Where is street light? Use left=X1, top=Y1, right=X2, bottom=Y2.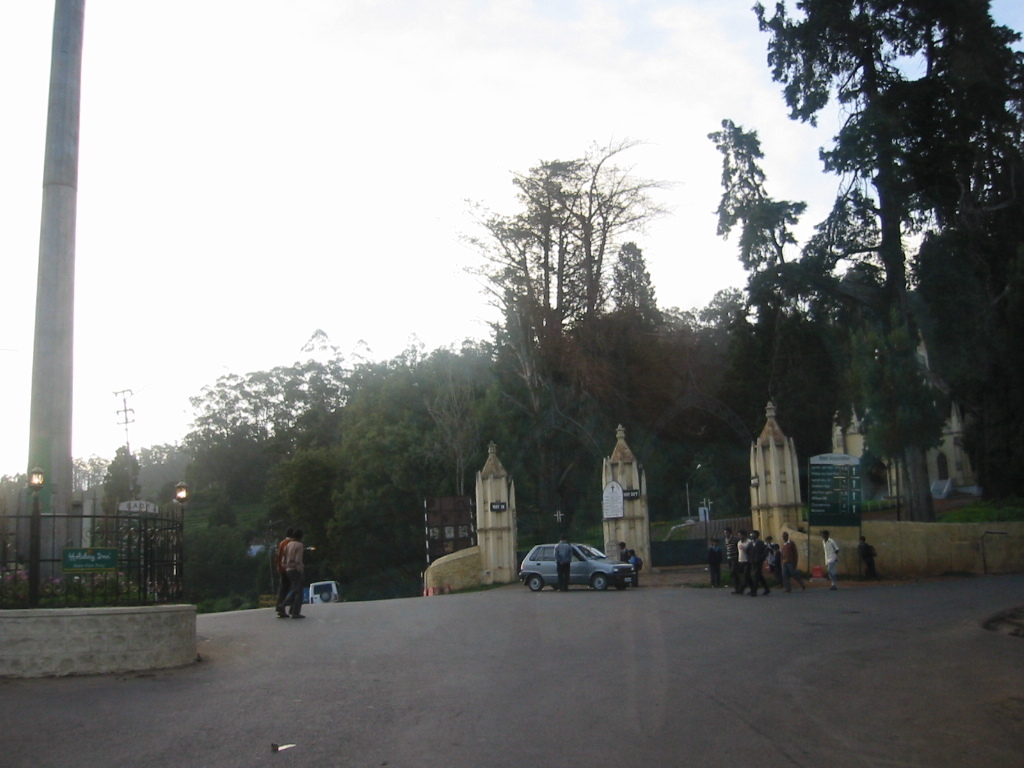
left=684, top=462, right=704, bottom=512.
